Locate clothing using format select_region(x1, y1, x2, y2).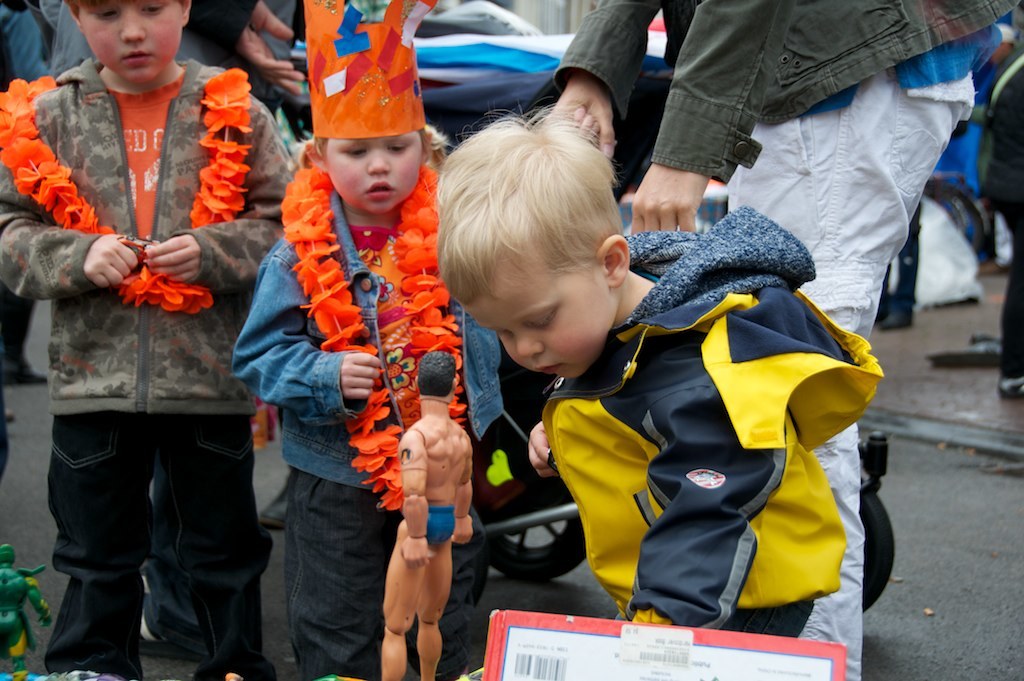
select_region(38, 0, 299, 372).
